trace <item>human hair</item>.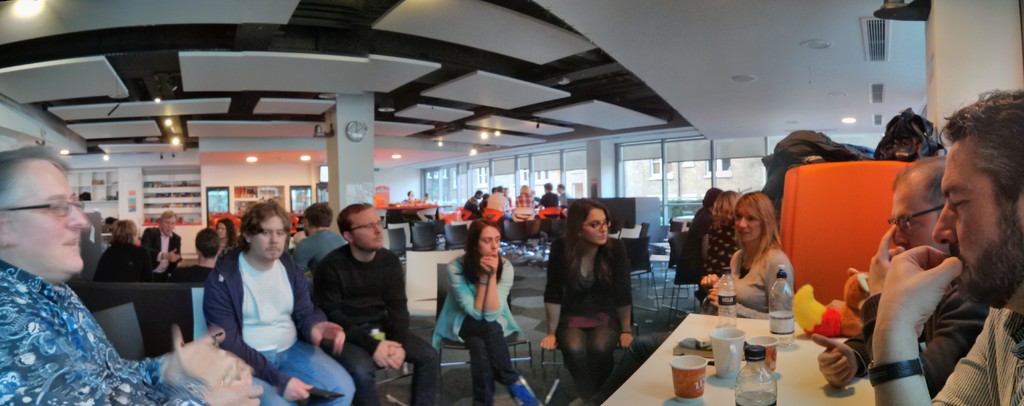
Traced to (x1=0, y1=142, x2=70, y2=194).
